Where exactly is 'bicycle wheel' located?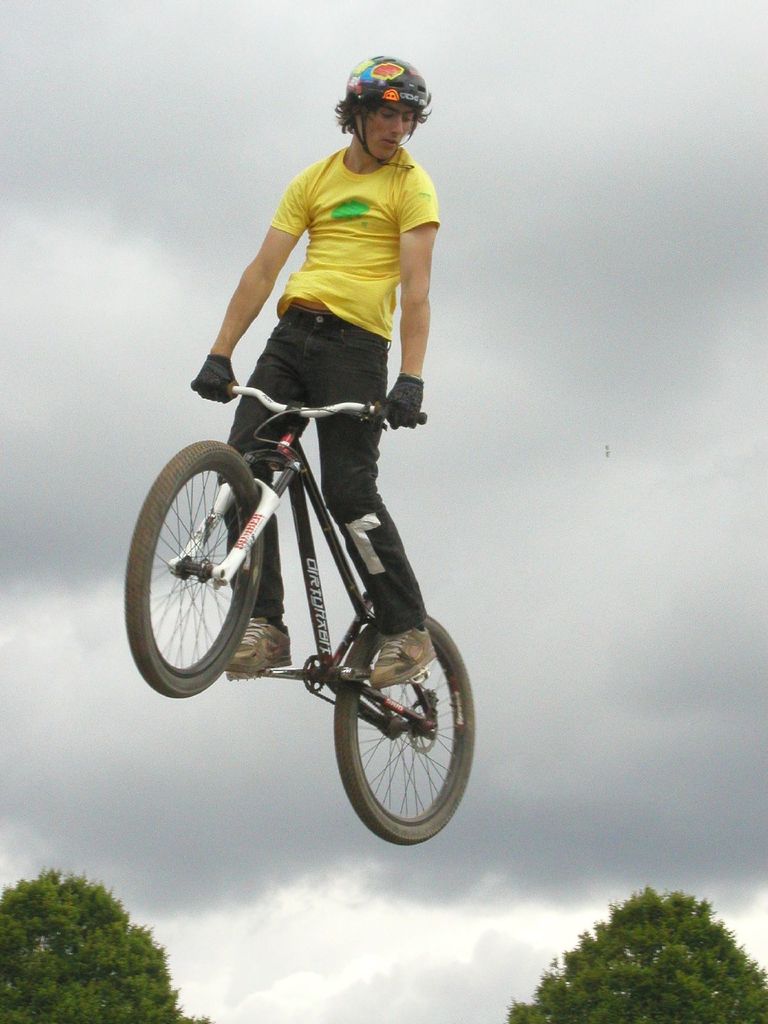
Its bounding box is {"x1": 123, "y1": 438, "x2": 266, "y2": 698}.
